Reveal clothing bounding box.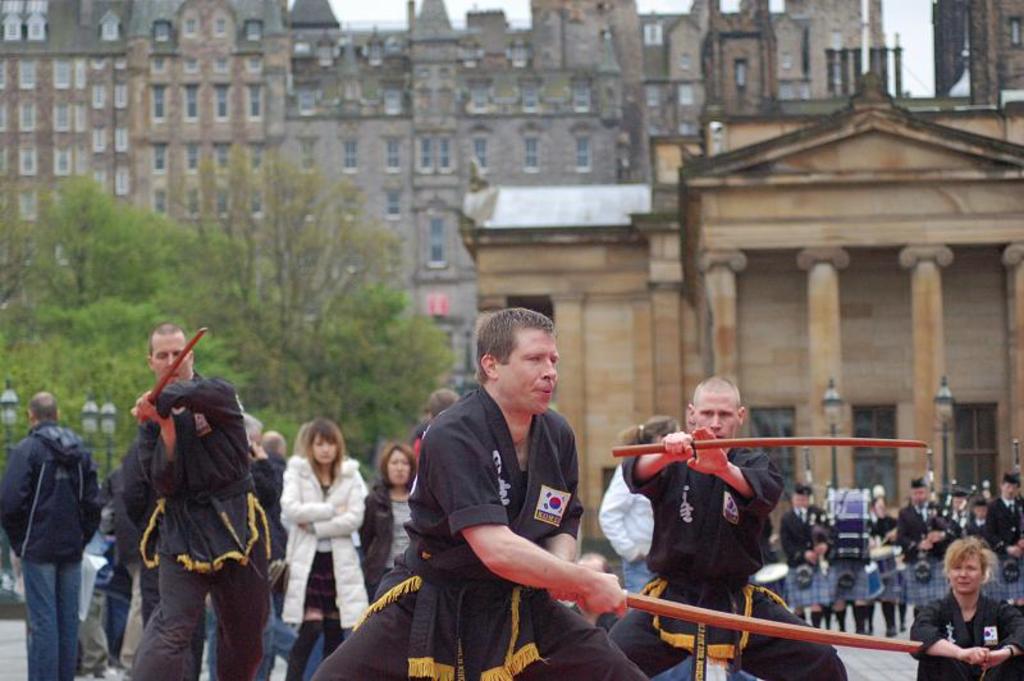
Revealed: locate(118, 376, 278, 666).
